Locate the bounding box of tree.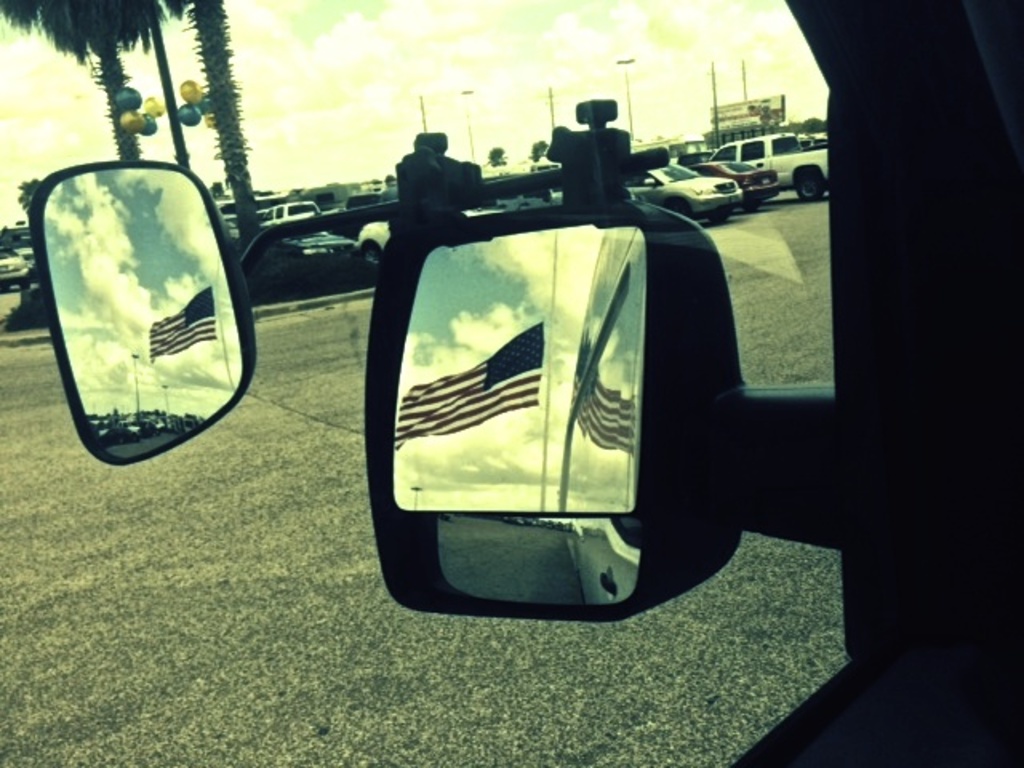
Bounding box: [16, 173, 43, 218].
